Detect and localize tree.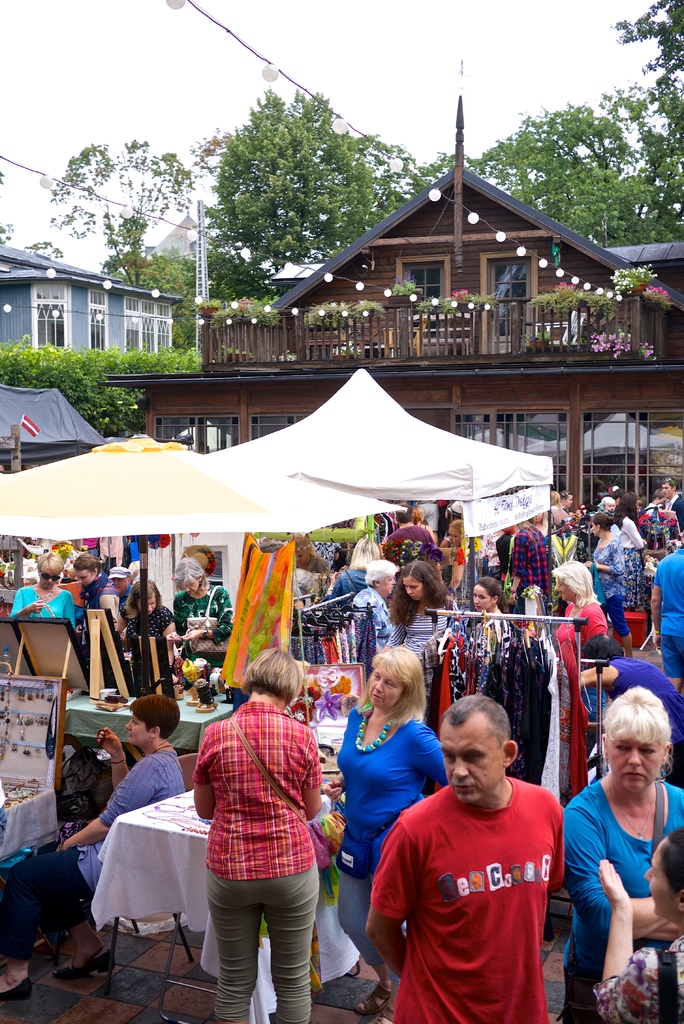
Localized at left=0, top=162, right=70, bottom=264.
